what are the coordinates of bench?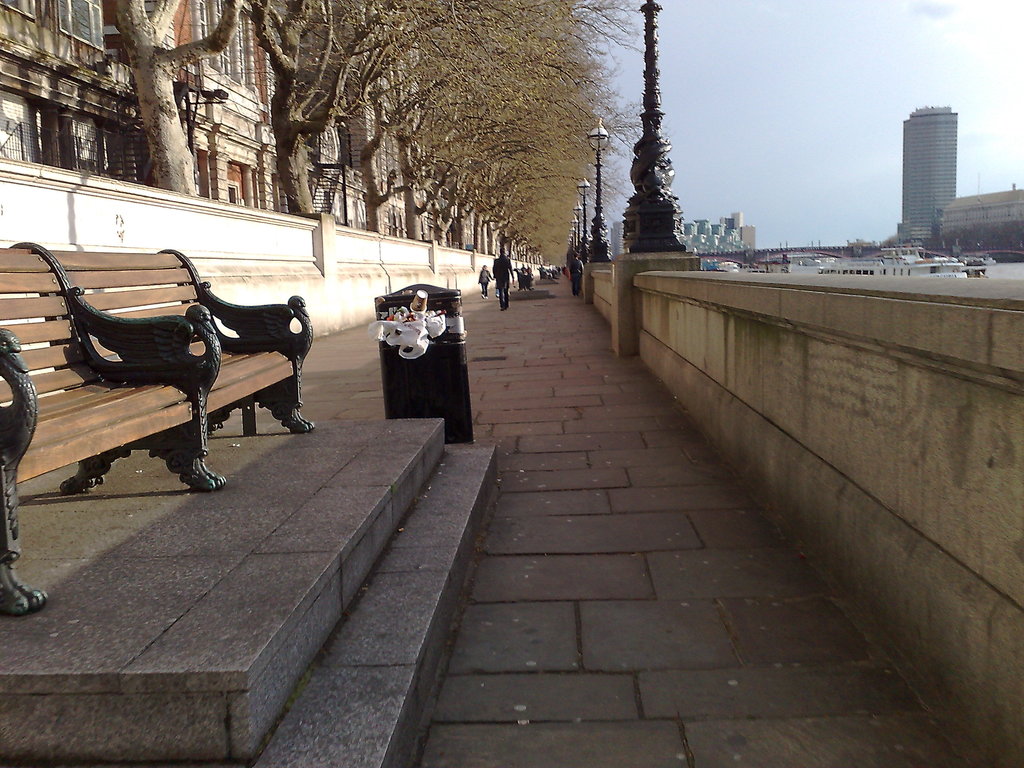
511, 268, 537, 292.
